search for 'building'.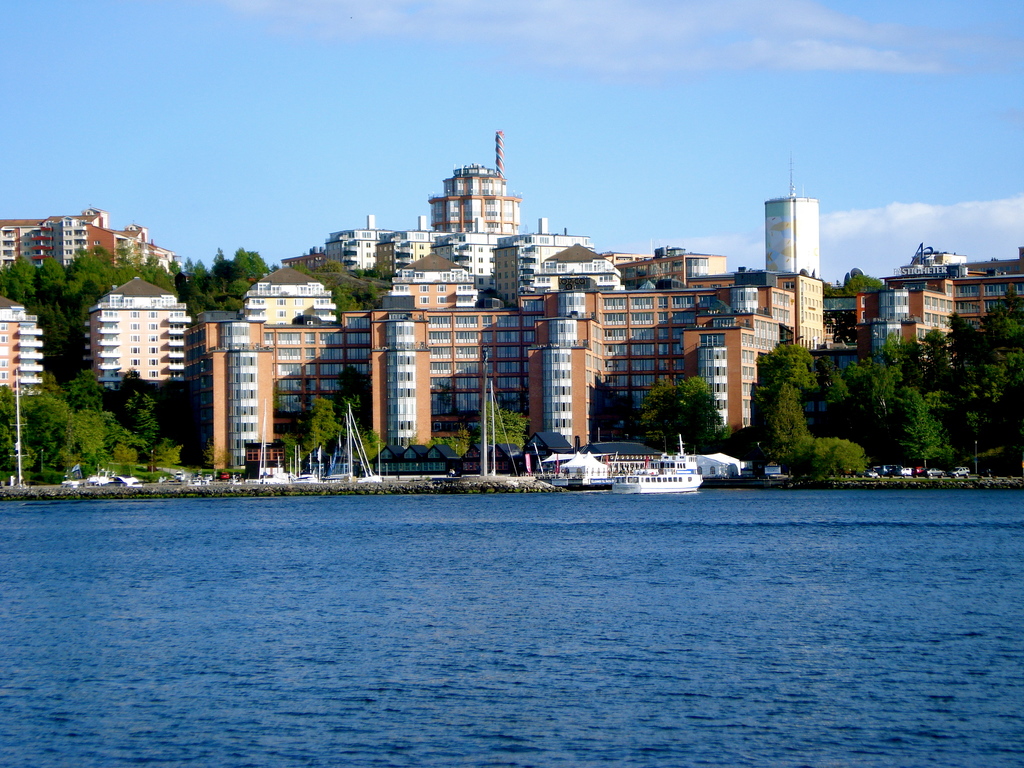
Found at bbox(0, 300, 44, 399).
